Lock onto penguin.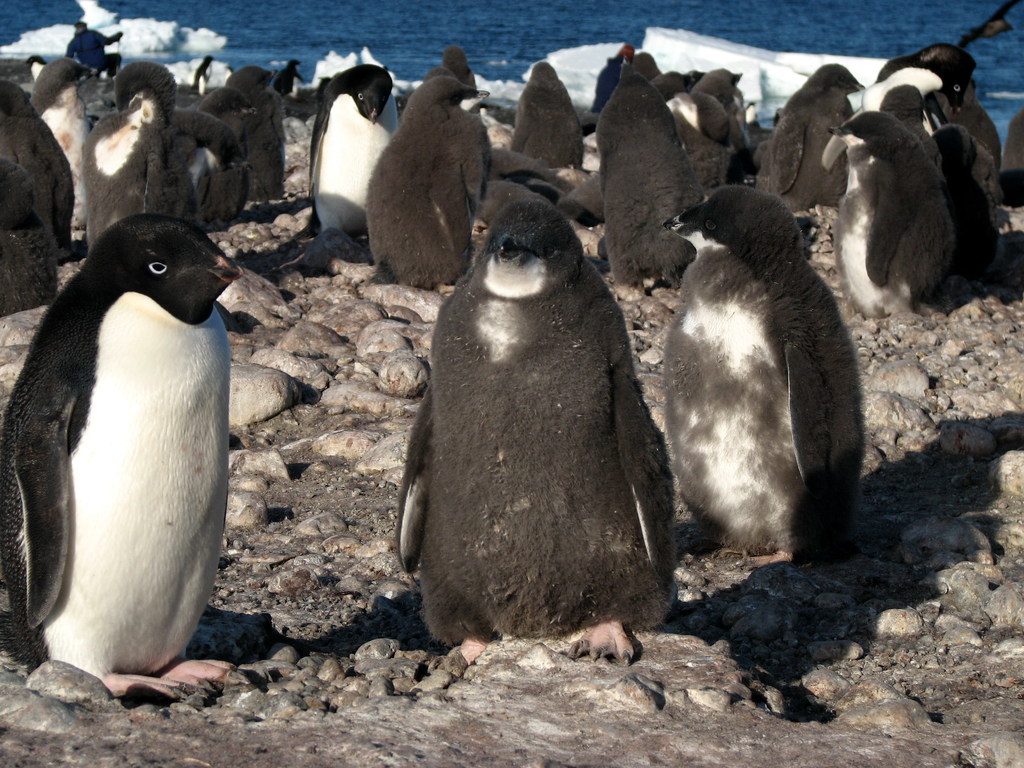
Locked: 361:70:491:291.
